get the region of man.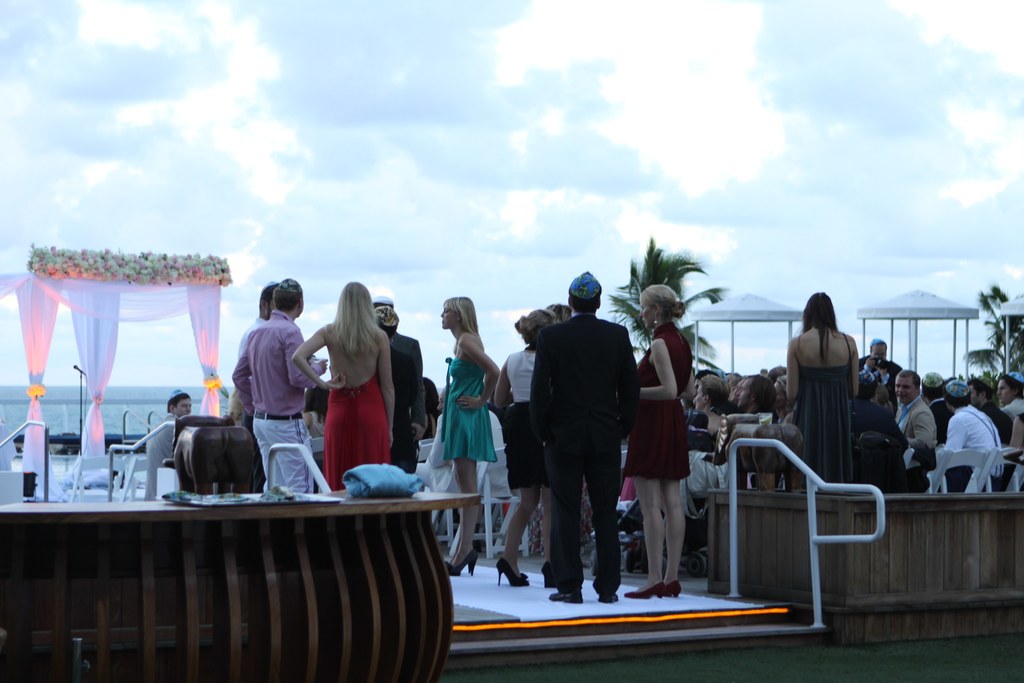
(x1=229, y1=277, x2=332, y2=495).
